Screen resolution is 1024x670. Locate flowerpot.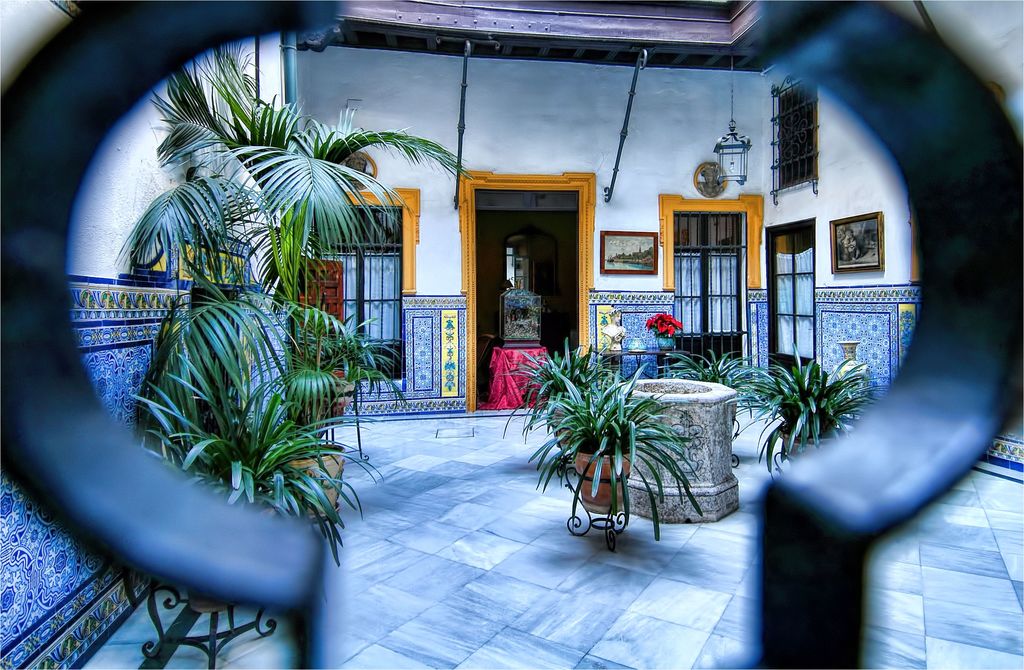
{"x1": 573, "y1": 452, "x2": 632, "y2": 514}.
